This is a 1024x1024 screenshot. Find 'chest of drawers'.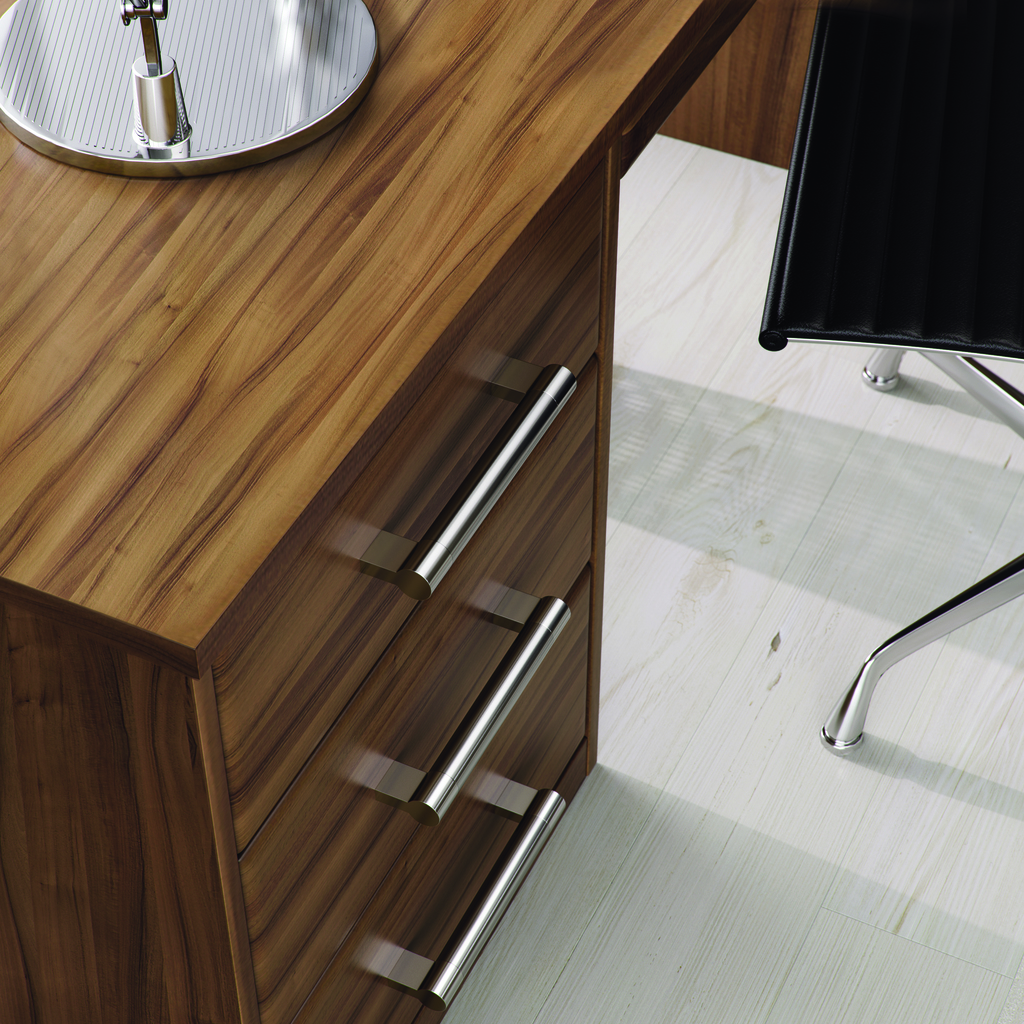
Bounding box: crop(1, 0, 820, 1023).
